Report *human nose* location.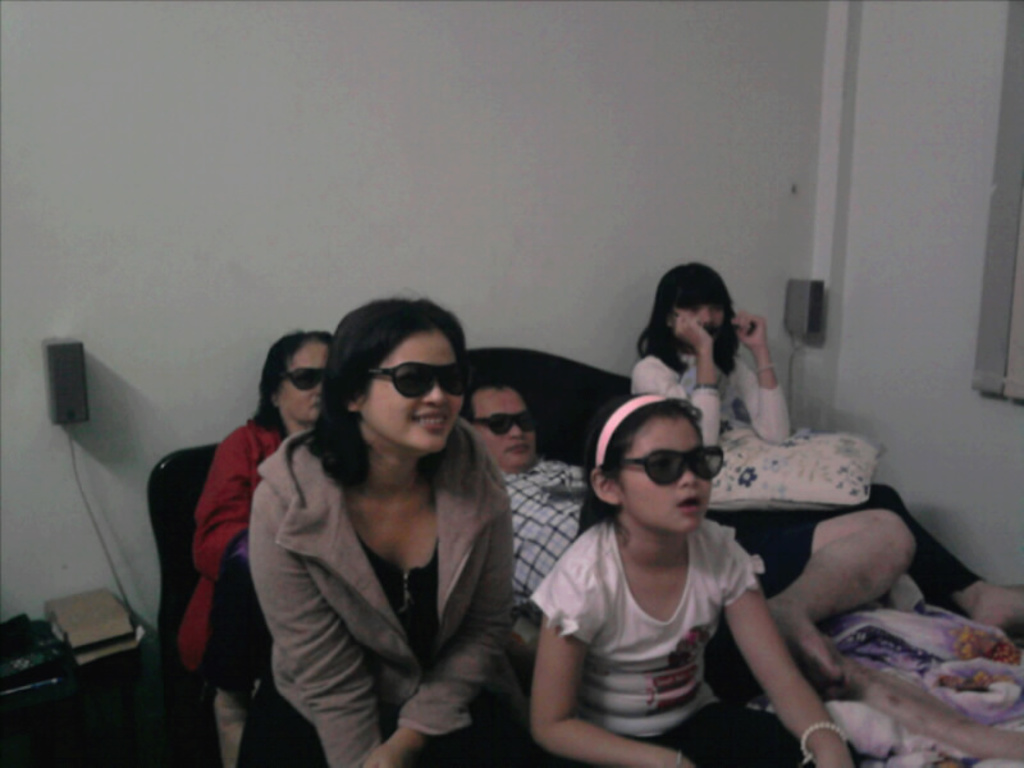
Report: <box>417,372,451,413</box>.
